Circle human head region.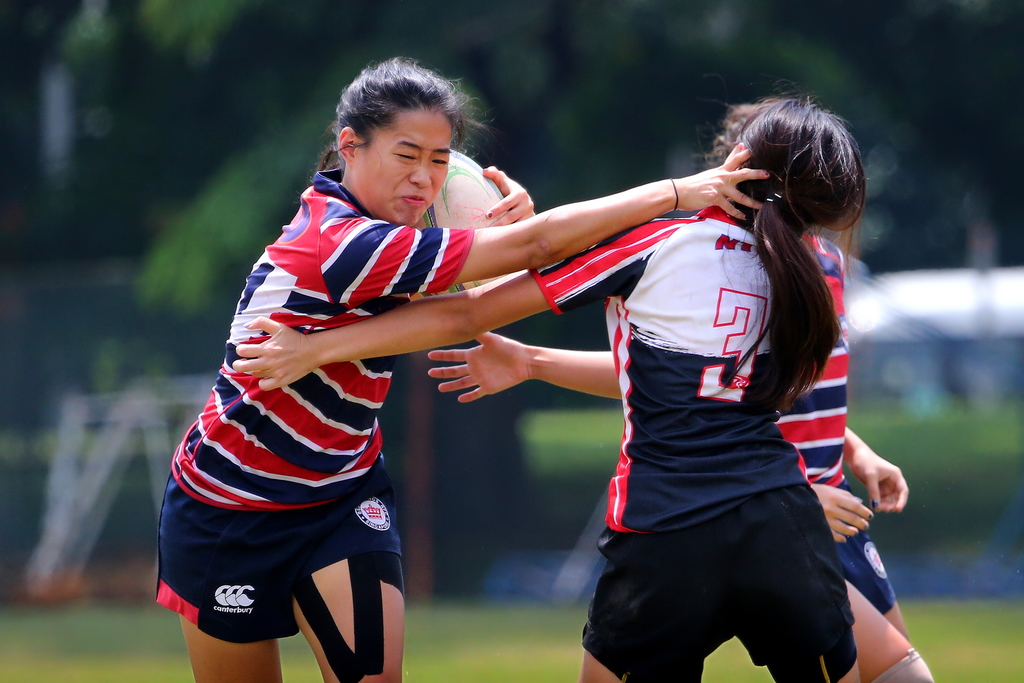
Region: bbox(735, 92, 869, 235).
